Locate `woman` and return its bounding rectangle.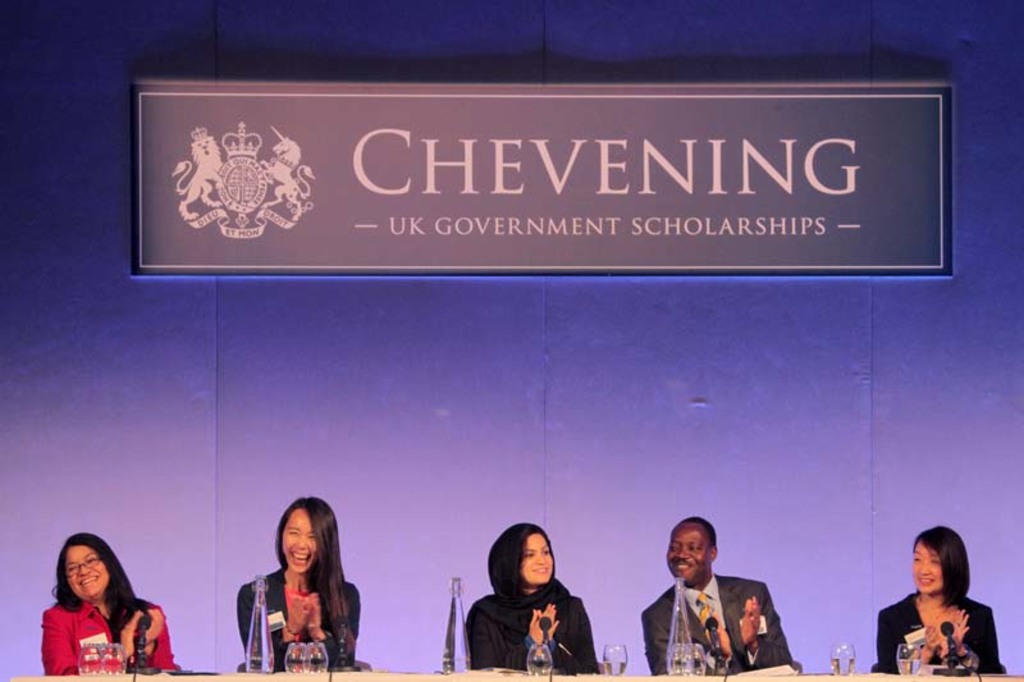
462,527,613,681.
